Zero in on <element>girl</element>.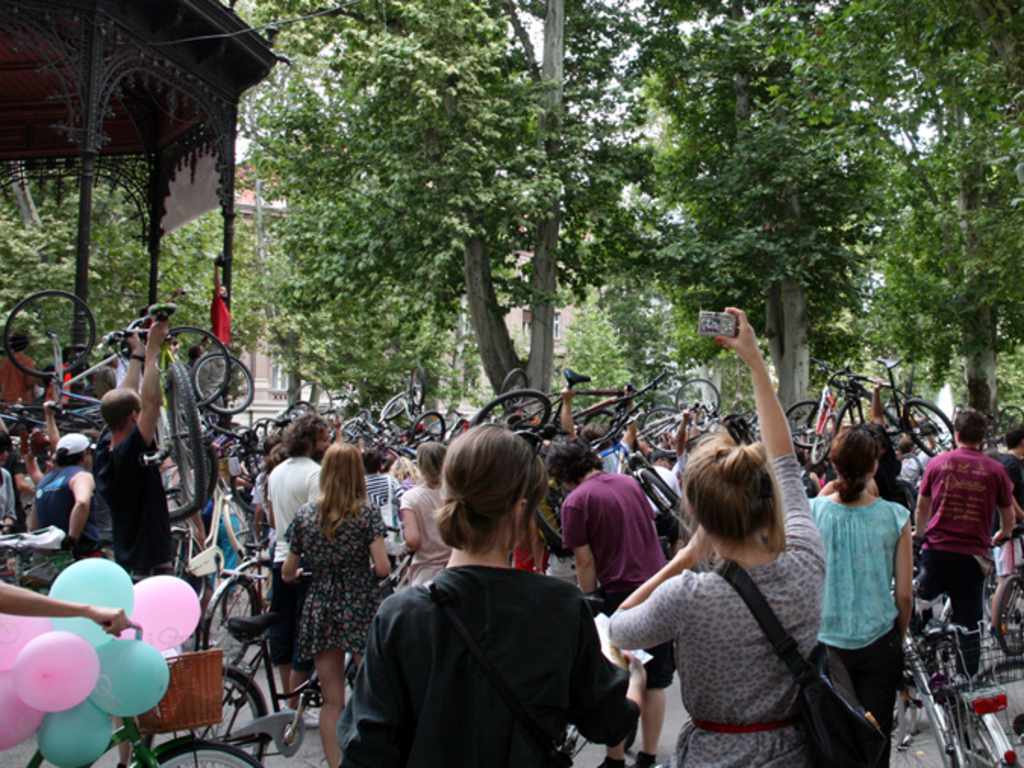
Zeroed in: bbox(606, 308, 815, 766).
